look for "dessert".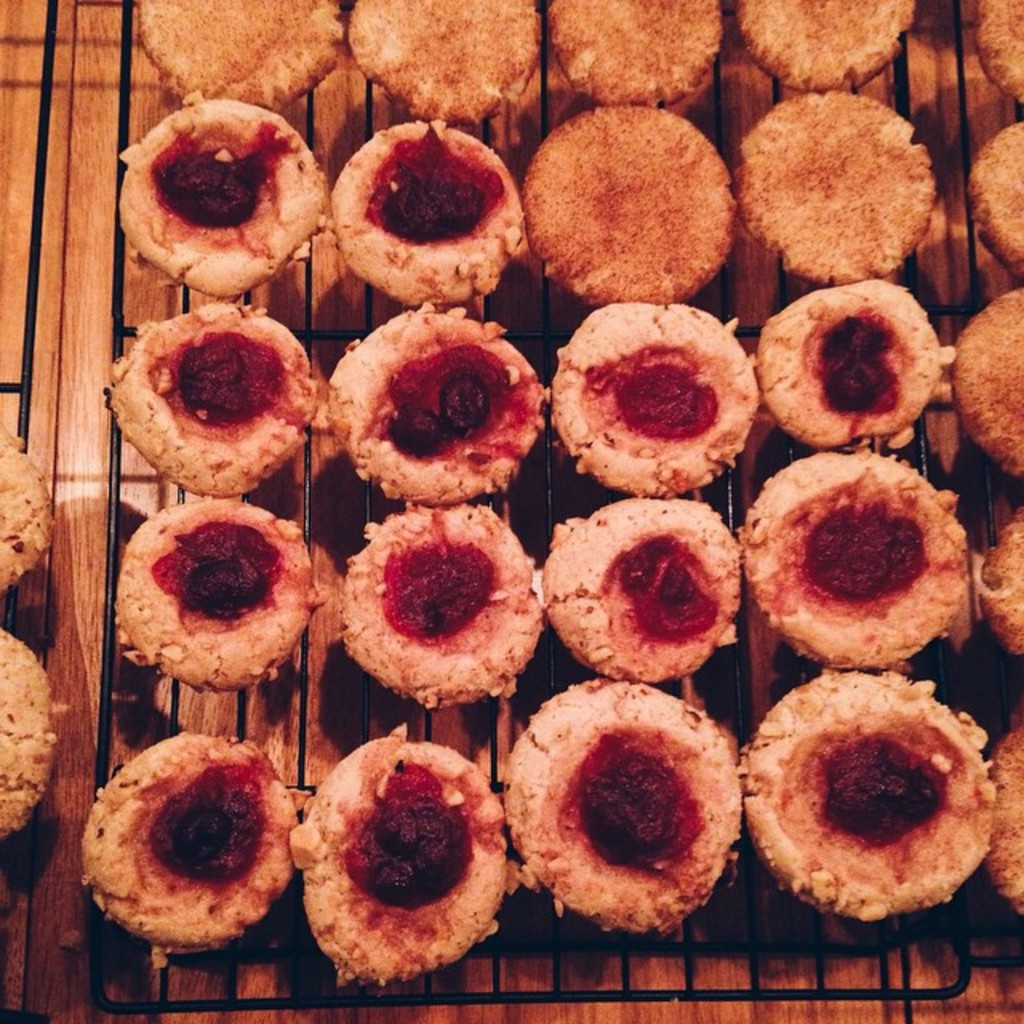
Found: (left=762, top=275, right=942, bottom=446).
